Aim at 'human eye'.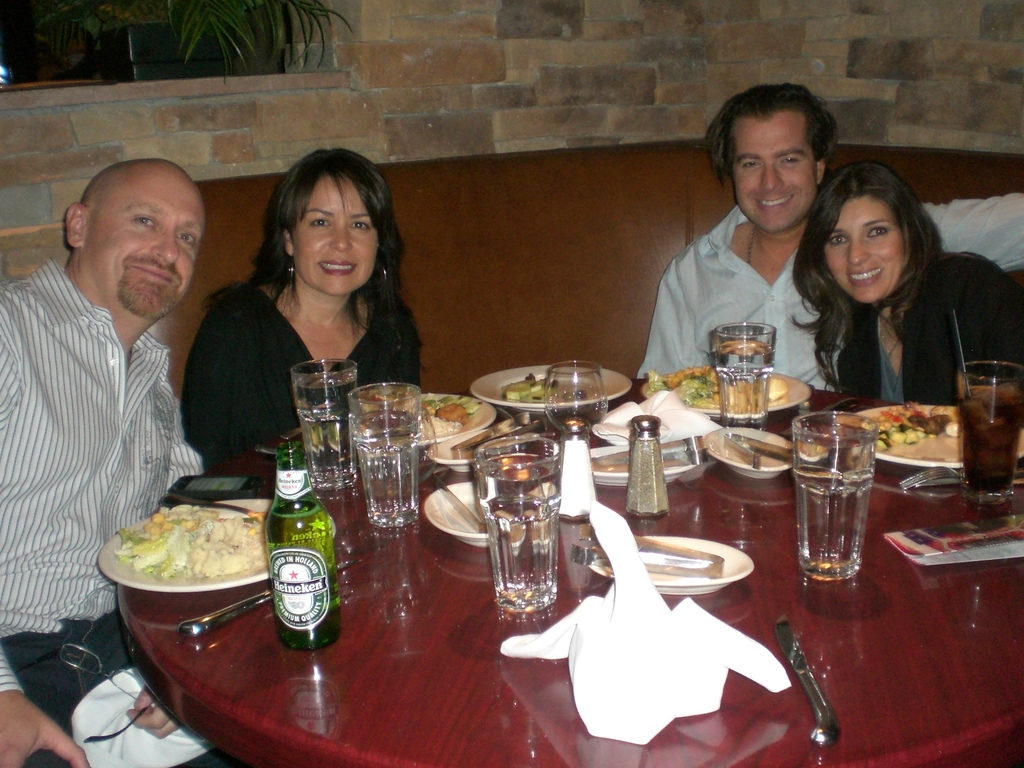
Aimed at x1=179, y1=233, x2=200, y2=252.
